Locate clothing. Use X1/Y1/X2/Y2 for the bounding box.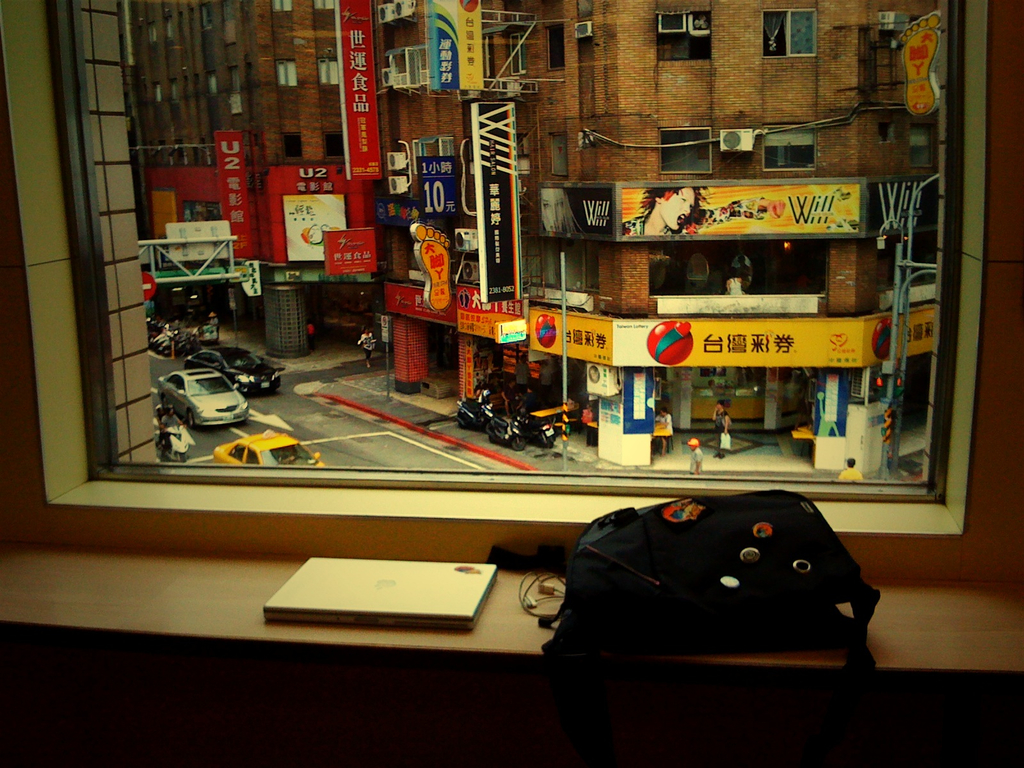
727/278/744/297.
